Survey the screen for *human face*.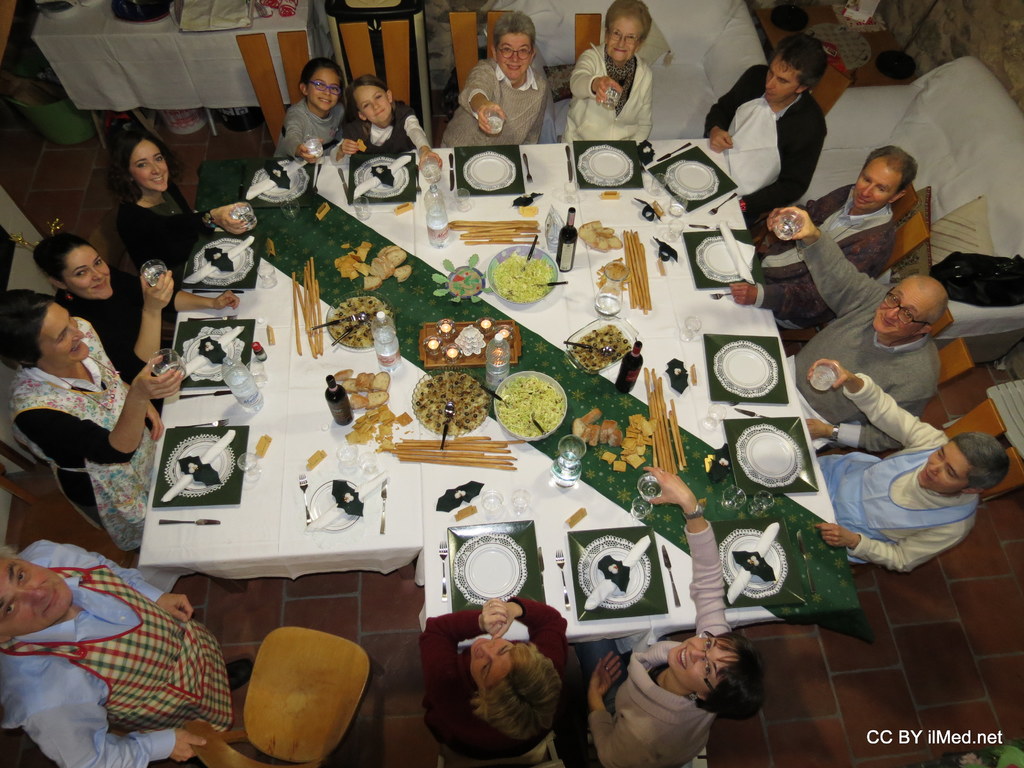
Survey found: left=501, top=37, right=532, bottom=77.
